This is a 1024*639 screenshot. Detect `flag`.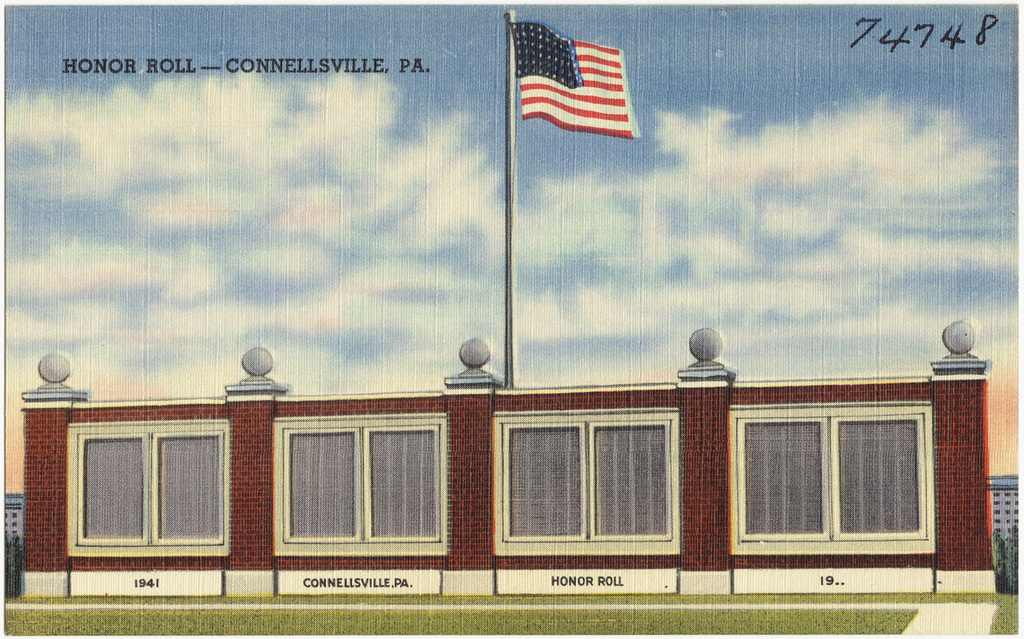
box=[505, 33, 646, 138].
